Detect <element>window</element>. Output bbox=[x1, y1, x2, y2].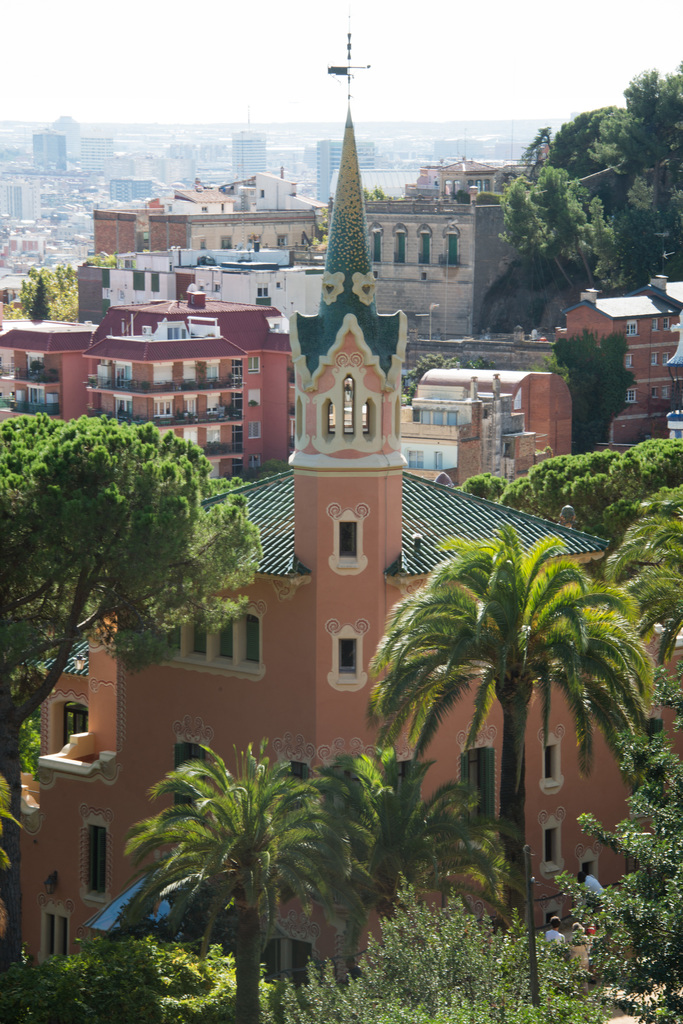
bbox=[577, 843, 603, 879].
